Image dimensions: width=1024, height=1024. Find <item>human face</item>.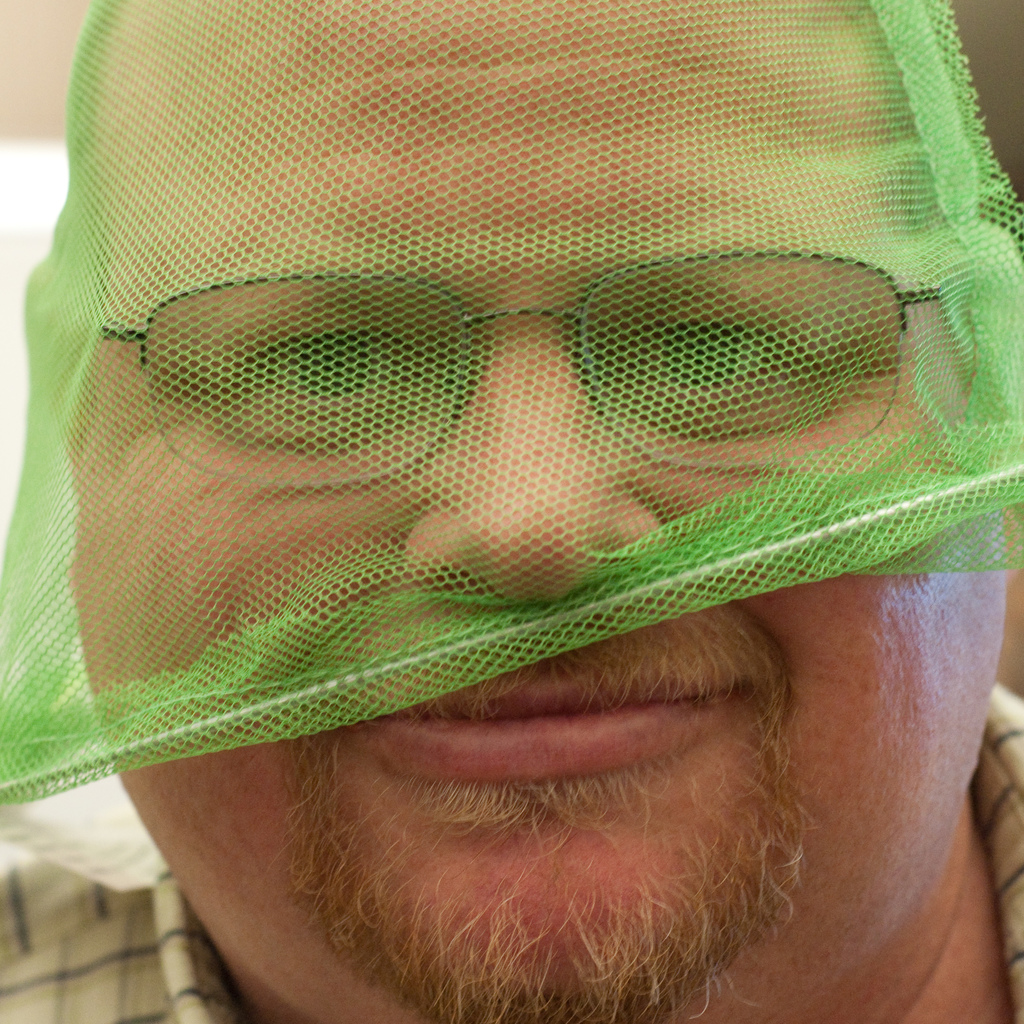
bbox=[74, 1, 1008, 1023].
